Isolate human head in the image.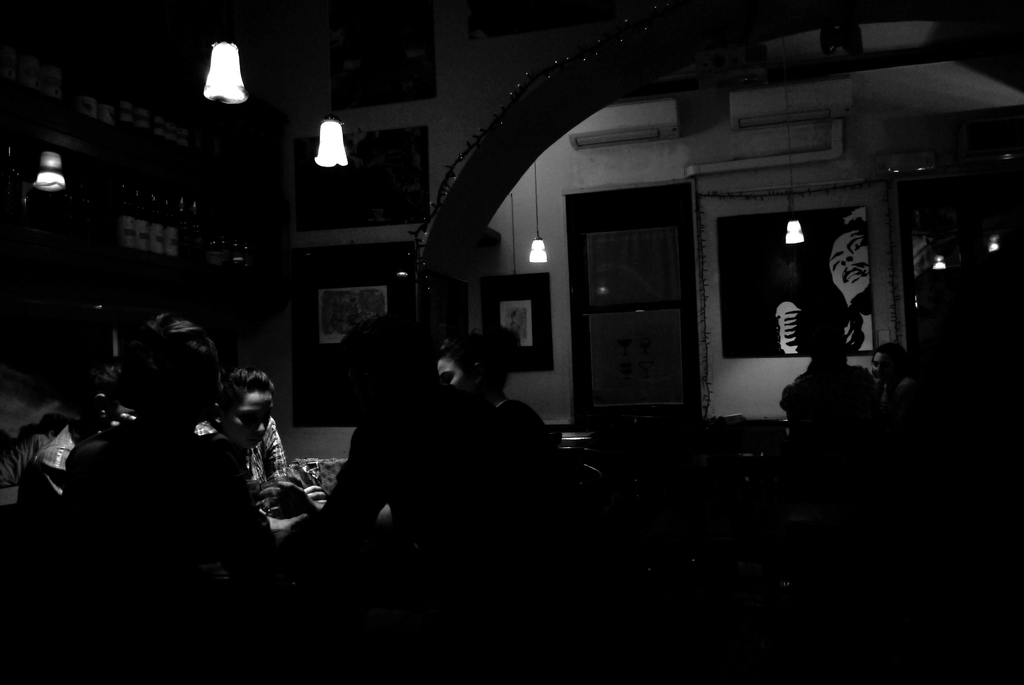
Isolated region: x1=63 y1=358 x2=135 y2=431.
